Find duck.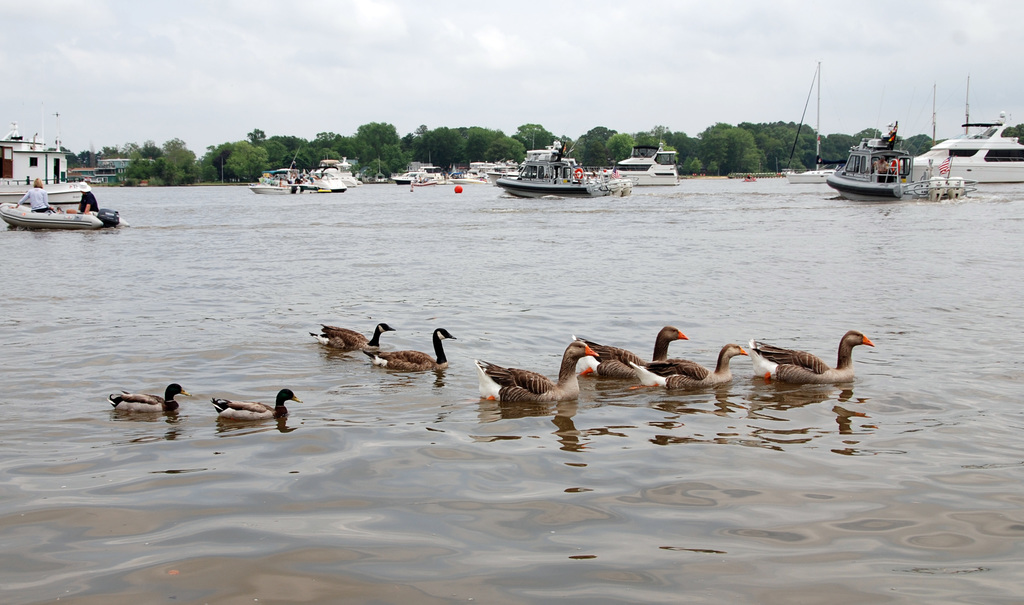
box(732, 332, 876, 391).
